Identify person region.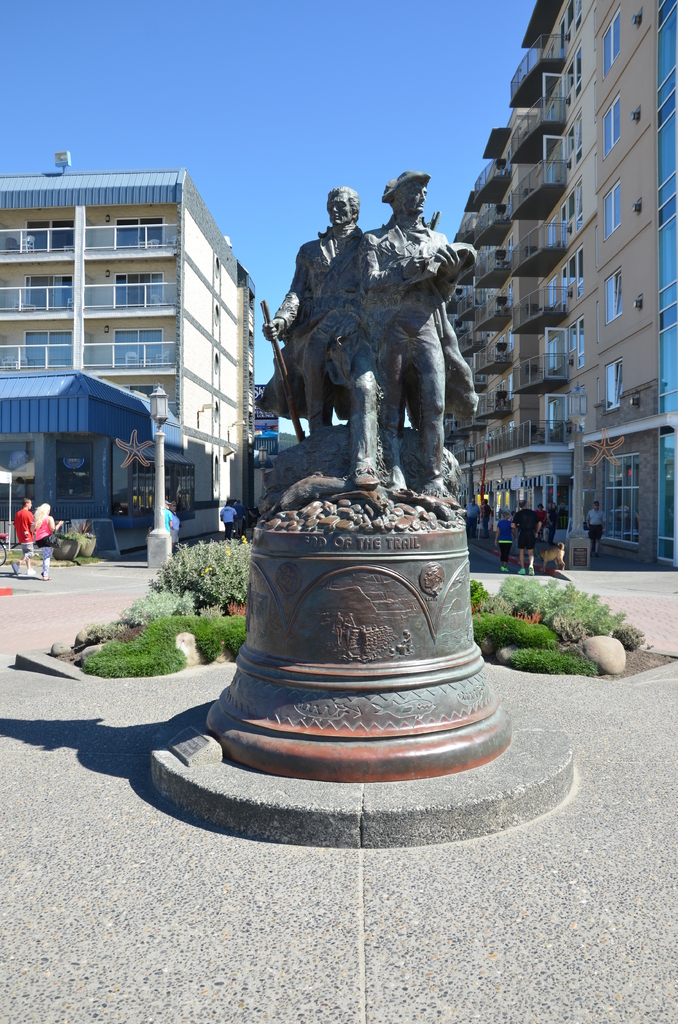
Region: 8:495:35:572.
